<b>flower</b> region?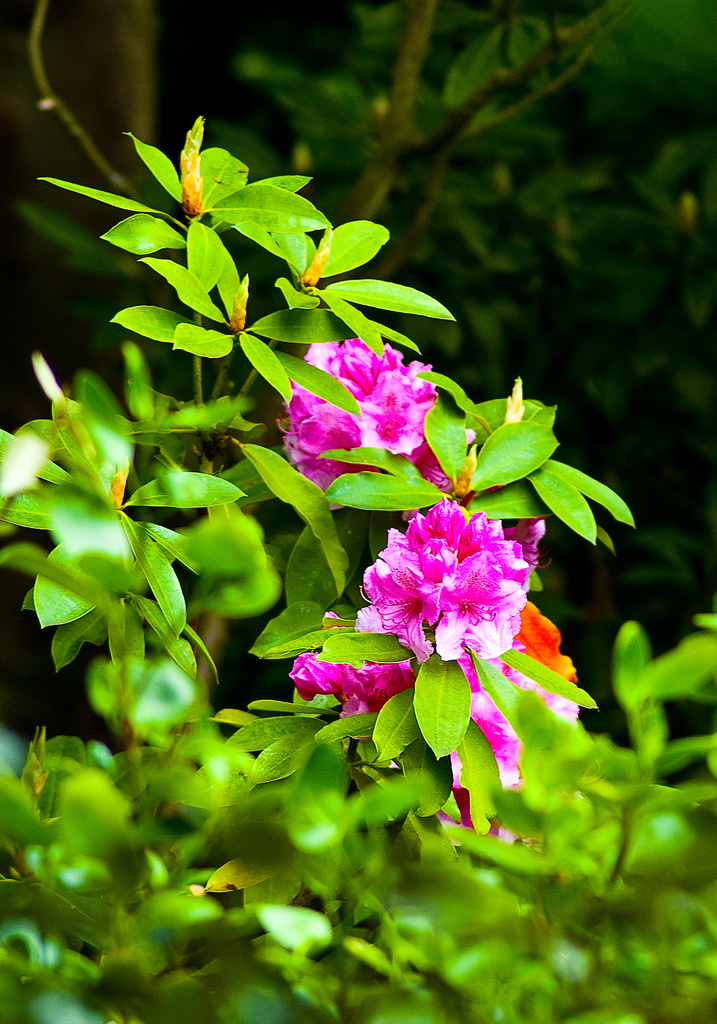
box=[358, 485, 552, 790]
